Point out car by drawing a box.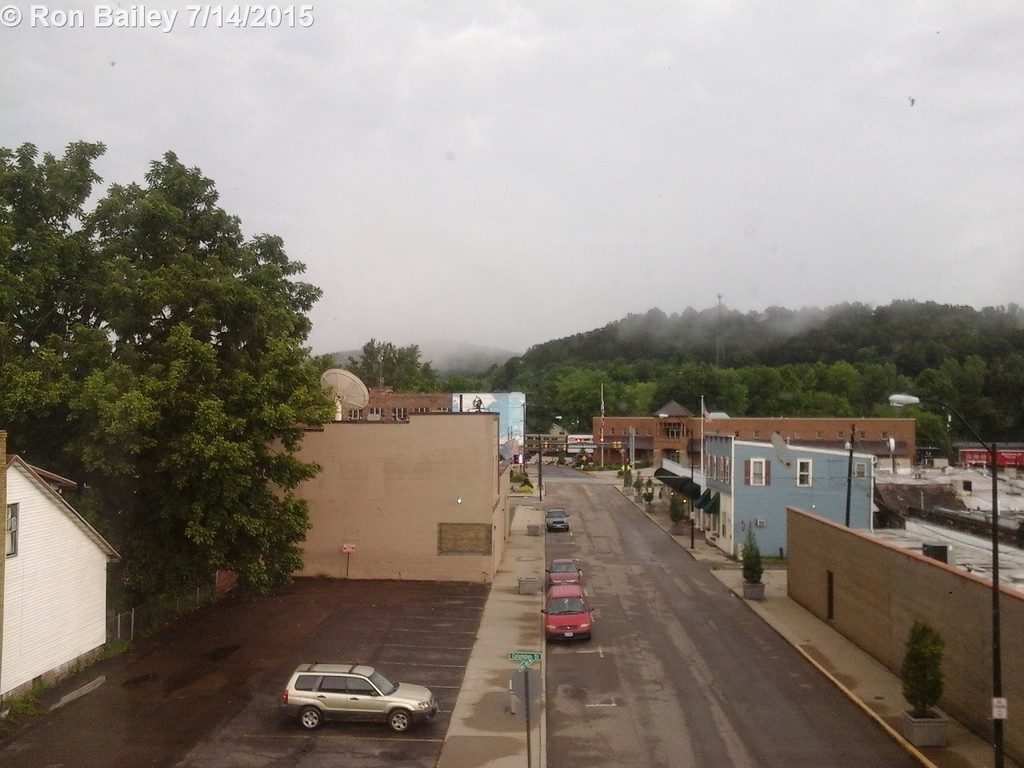
region(534, 582, 595, 642).
